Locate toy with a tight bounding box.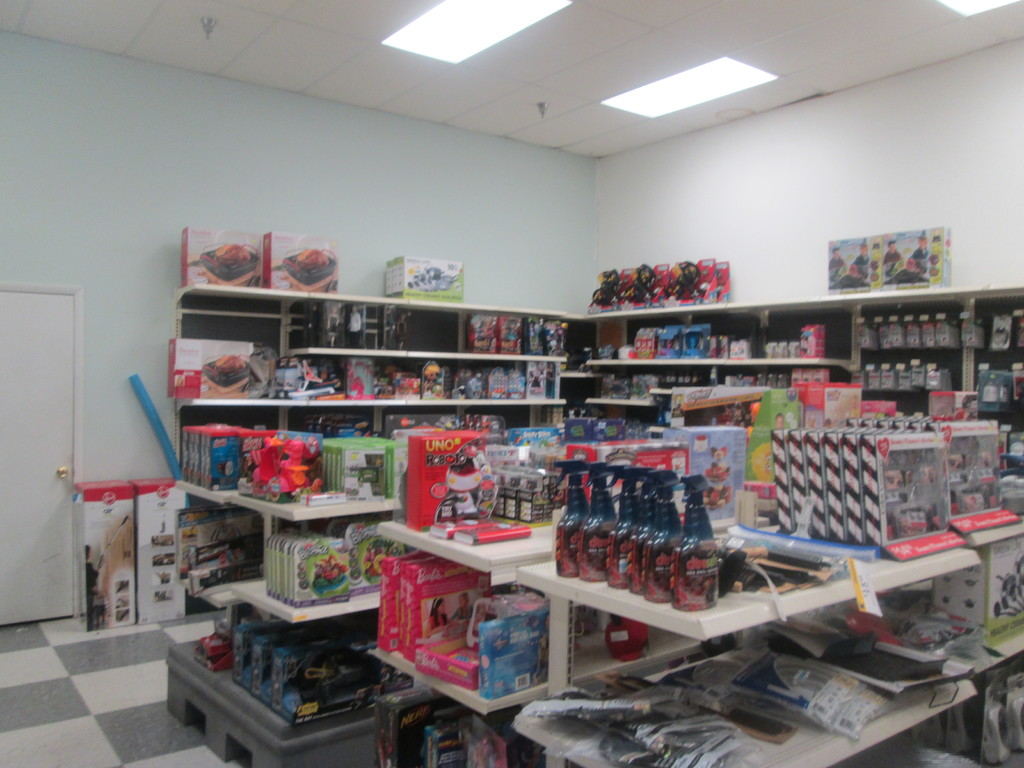
{"left": 589, "top": 269, "right": 619, "bottom": 305}.
